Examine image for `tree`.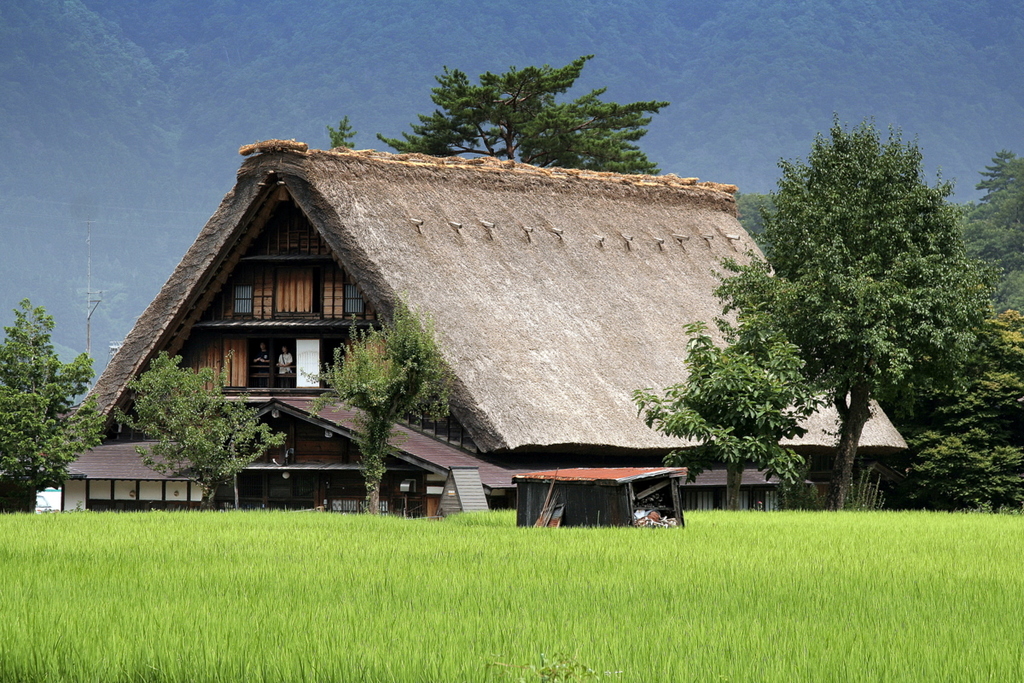
Examination result: {"x1": 627, "y1": 334, "x2": 810, "y2": 510}.
